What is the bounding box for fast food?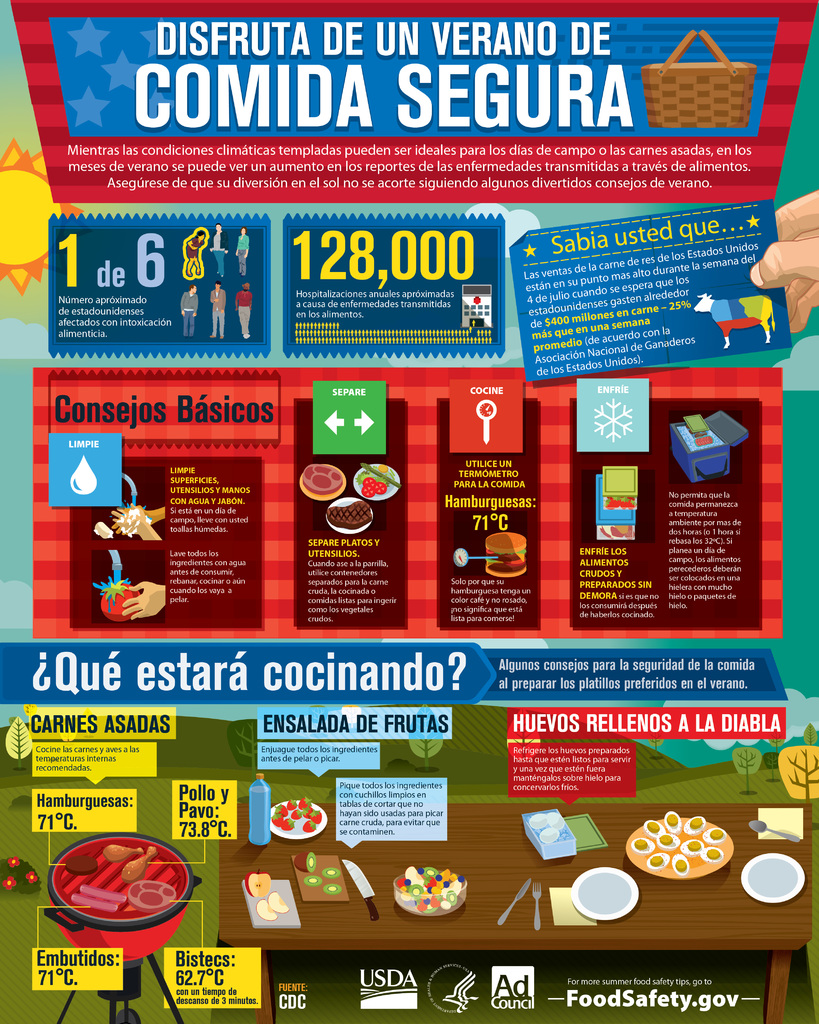
<box>645,818,659,832</box>.
